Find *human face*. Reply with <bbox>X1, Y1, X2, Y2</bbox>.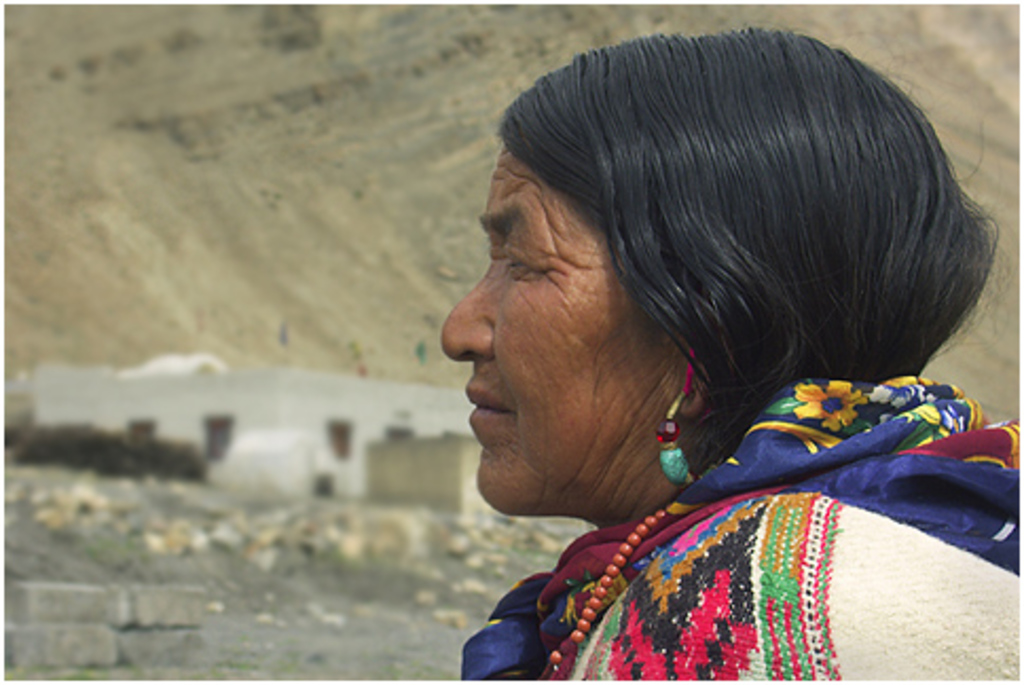
<bbox>440, 142, 692, 510</bbox>.
